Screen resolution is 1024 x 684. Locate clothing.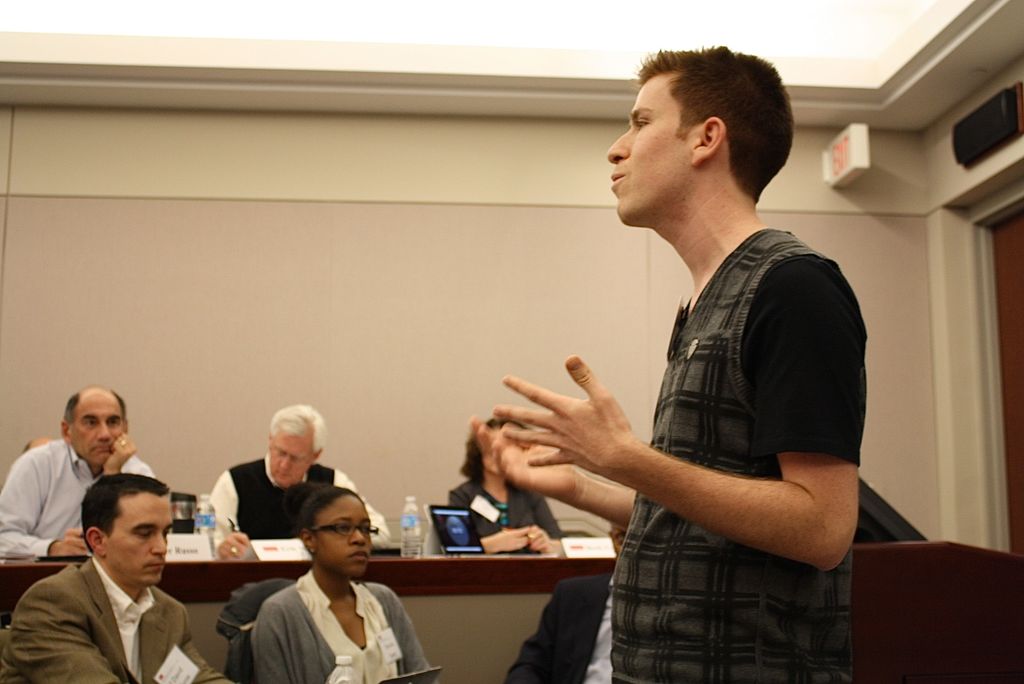
bbox(252, 550, 434, 683).
